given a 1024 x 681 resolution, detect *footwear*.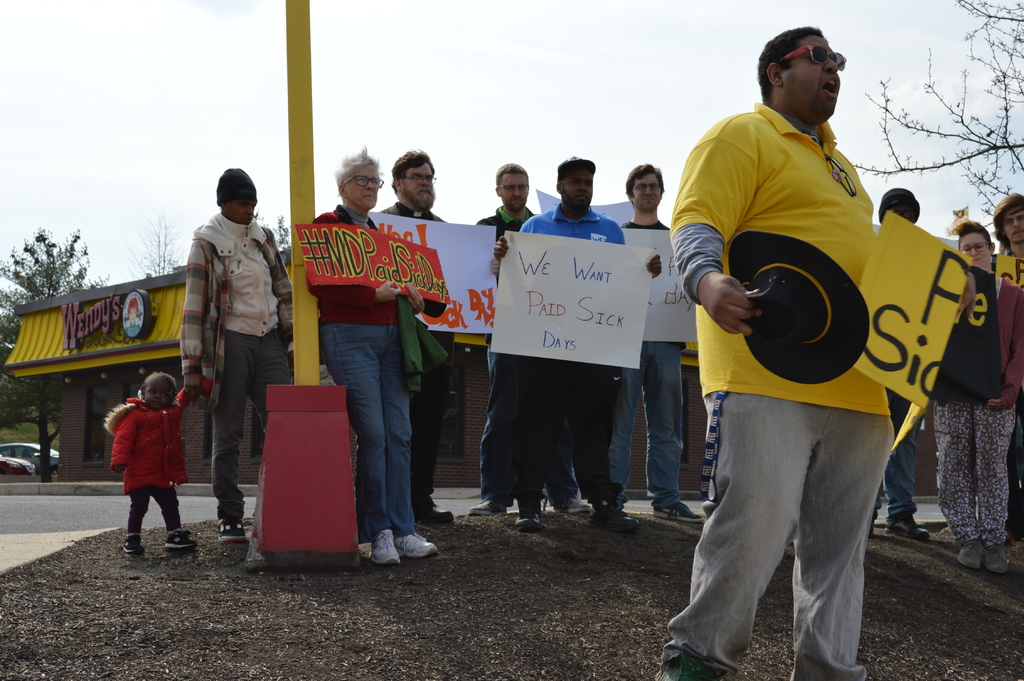
BBox(116, 535, 138, 553).
